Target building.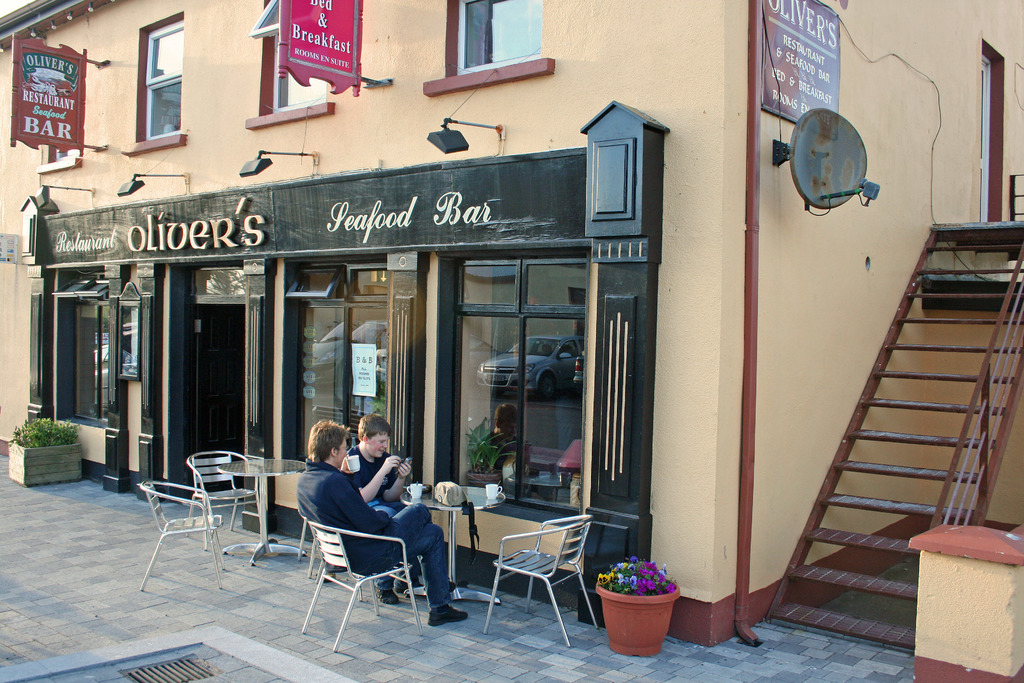
Target region: [0, 0, 1023, 682].
